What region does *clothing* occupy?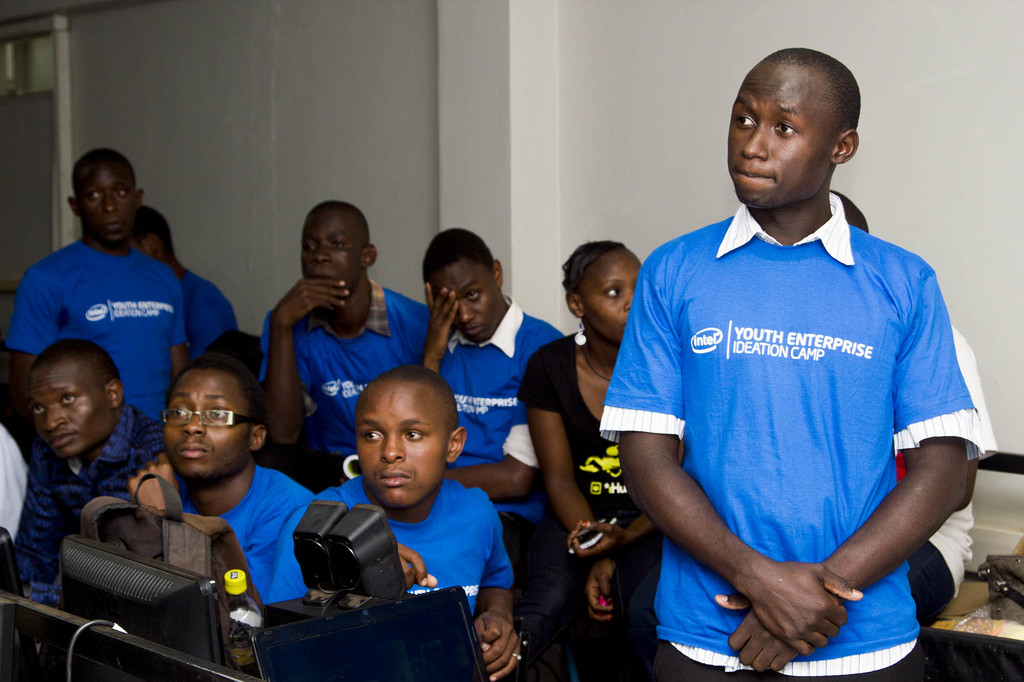
locate(0, 427, 38, 541).
